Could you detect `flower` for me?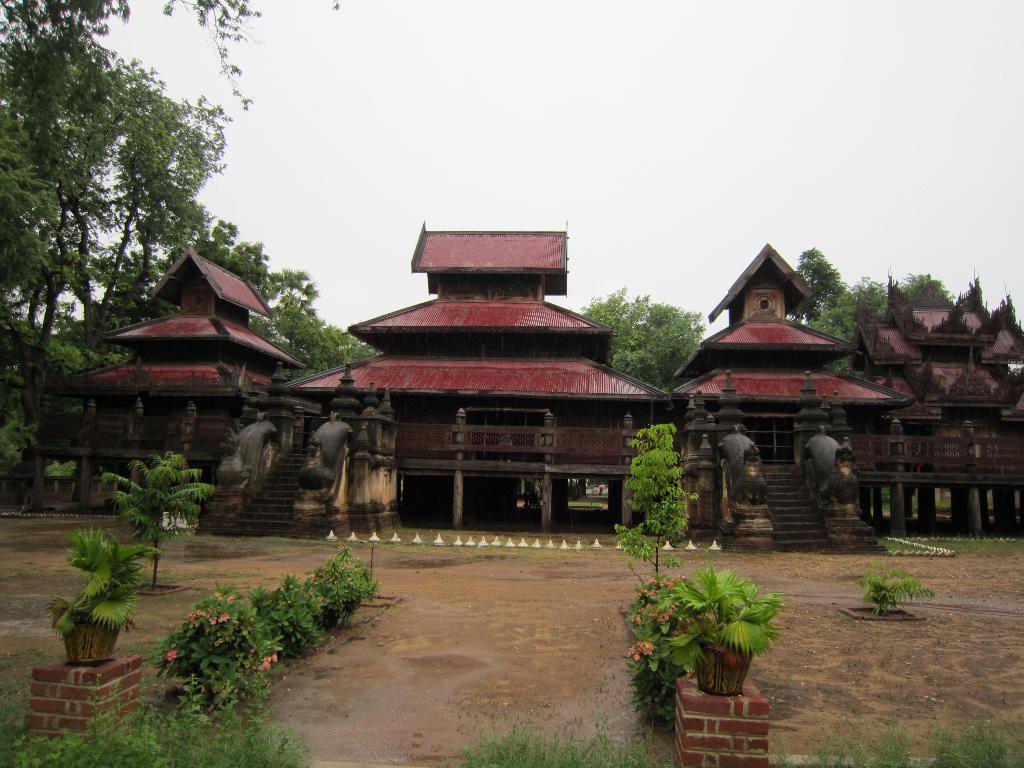
Detection result: l=161, t=646, r=180, b=663.
